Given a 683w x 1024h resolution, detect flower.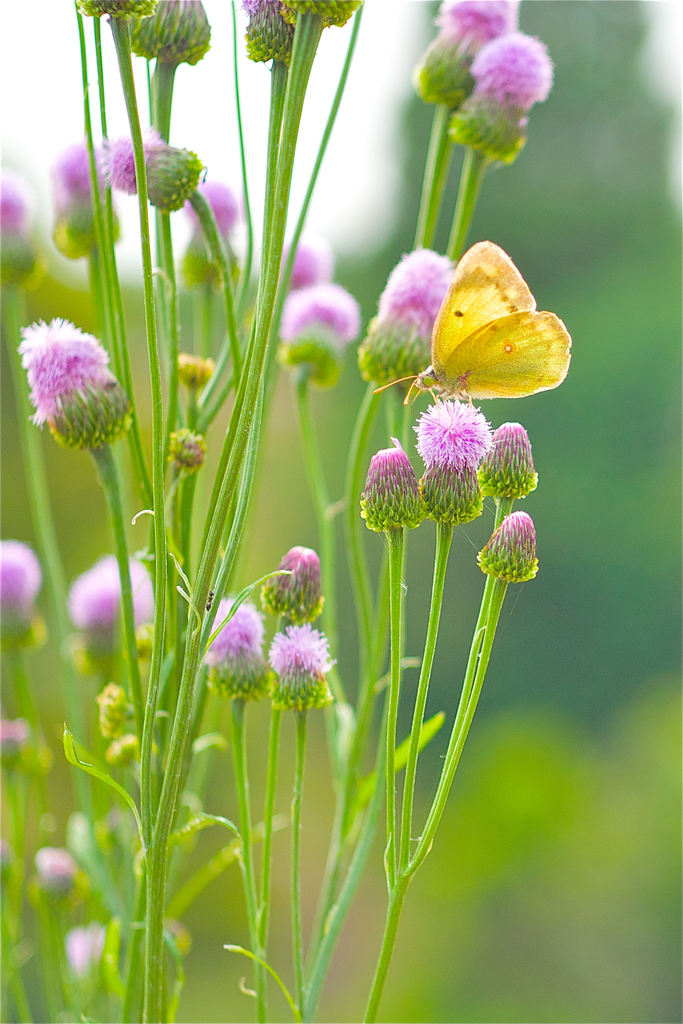
select_region(183, 179, 239, 235).
